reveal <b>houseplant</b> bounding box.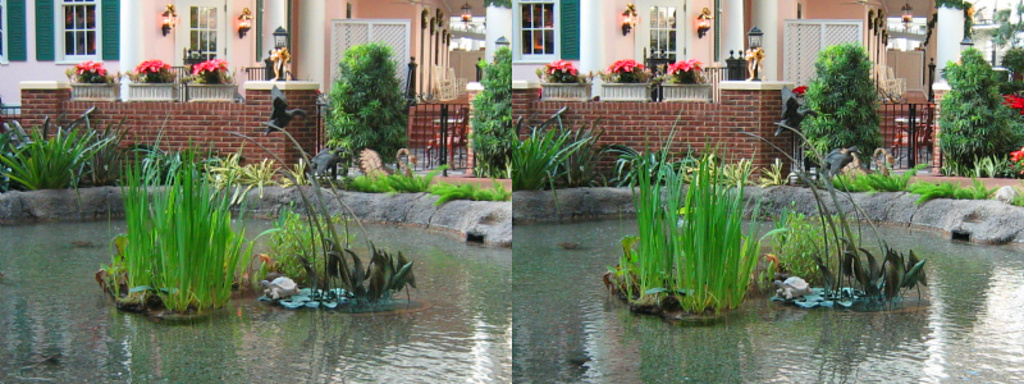
Revealed: x1=654, y1=60, x2=718, y2=100.
